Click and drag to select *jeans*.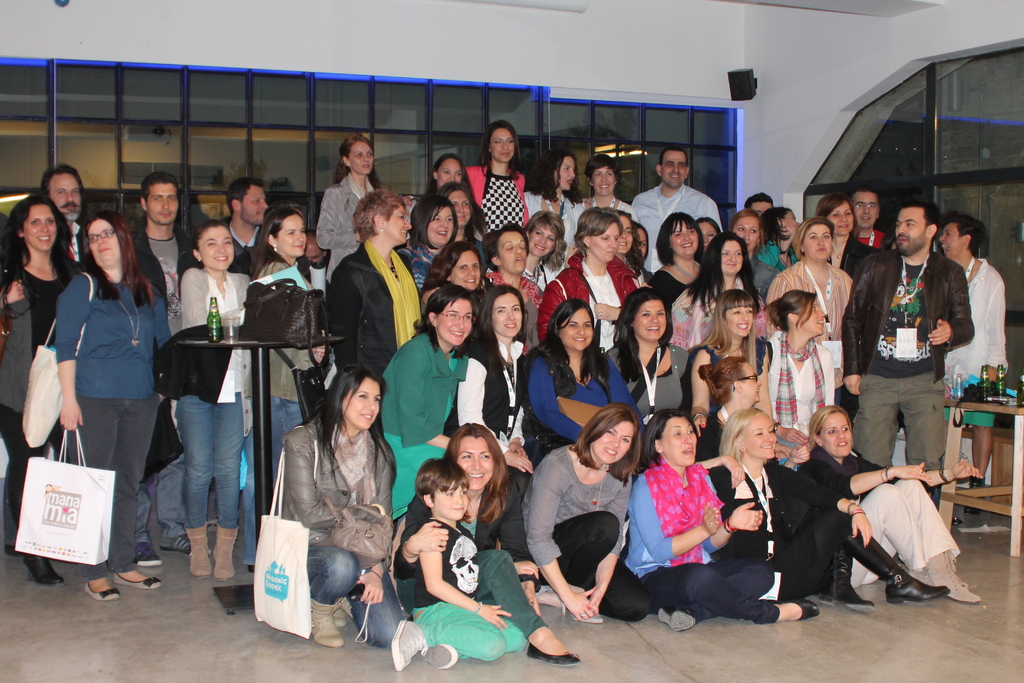
Selection: crop(176, 387, 241, 531).
